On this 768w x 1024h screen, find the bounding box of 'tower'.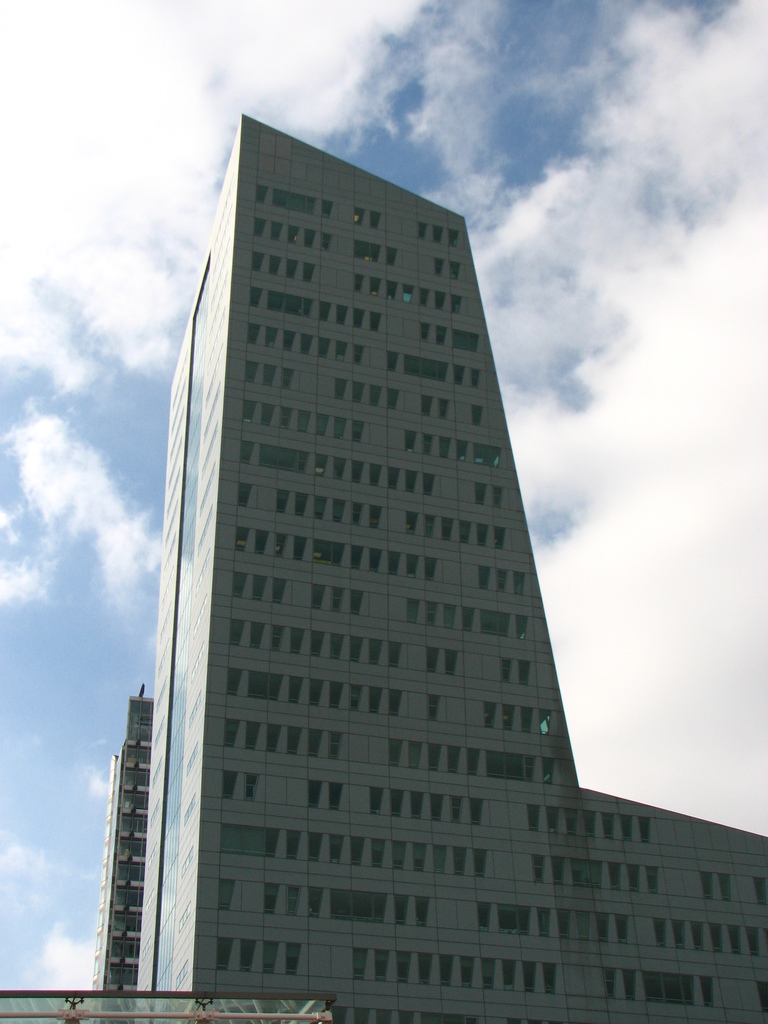
Bounding box: box(2, 107, 767, 1022).
